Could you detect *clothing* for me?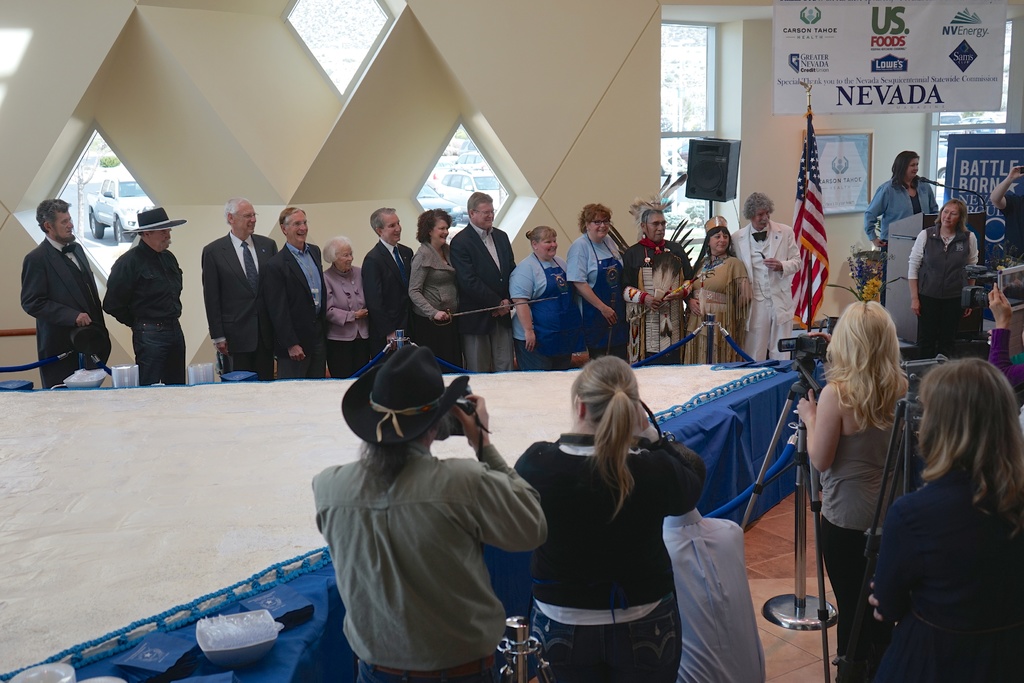
Detection result: bbox(658, 506, 765, 682).
